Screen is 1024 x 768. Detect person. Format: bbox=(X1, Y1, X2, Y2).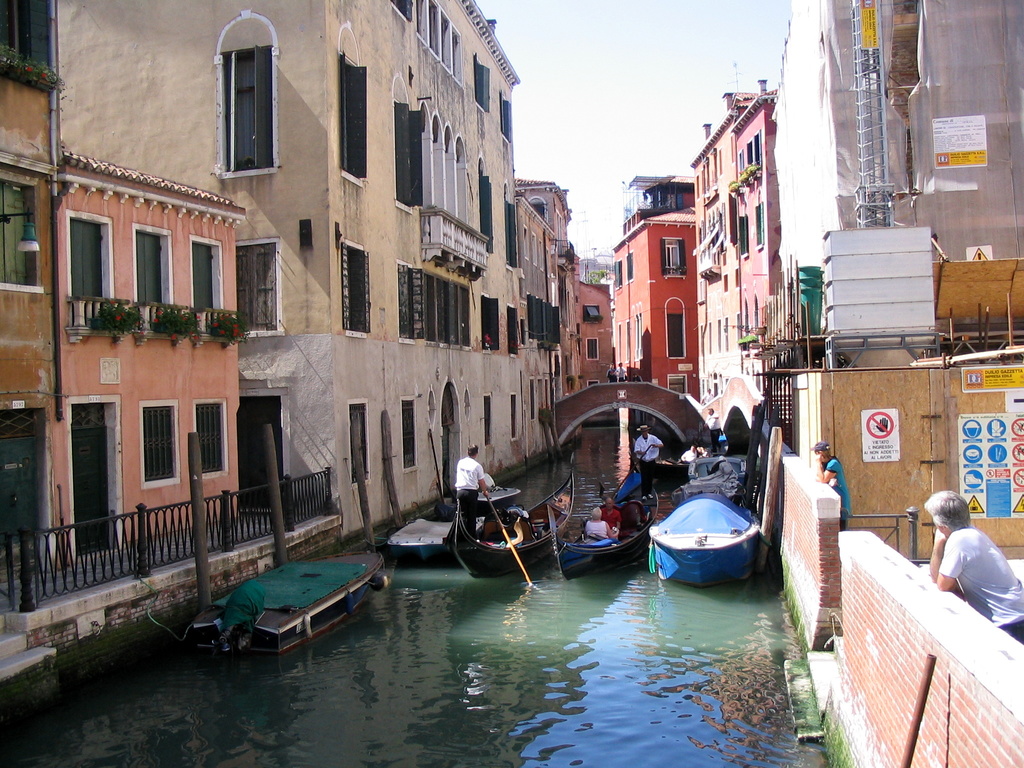
bbox=(809, 441, 854, 529).
